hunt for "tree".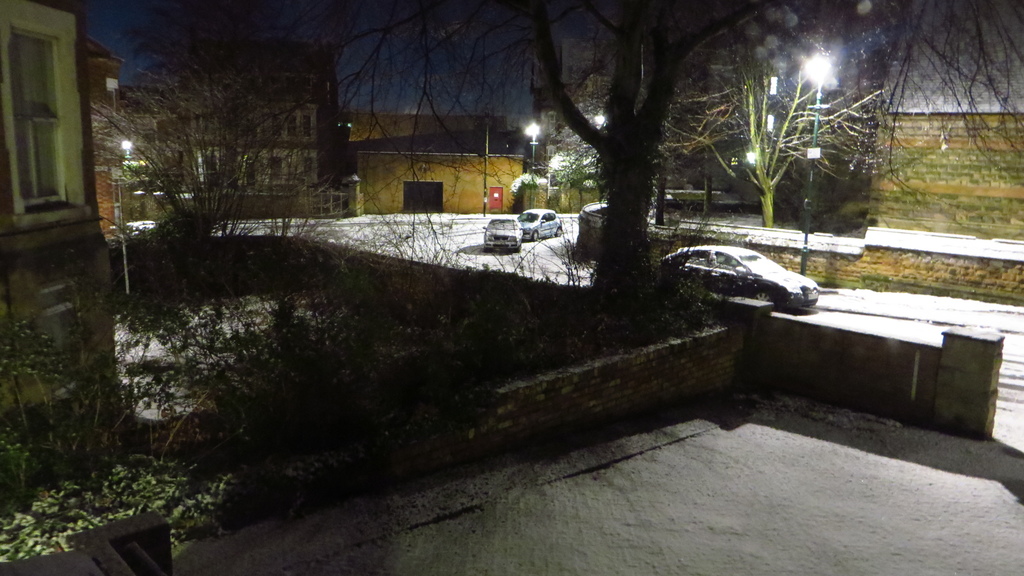
Hunted down at 84, 8, 332, 271.
